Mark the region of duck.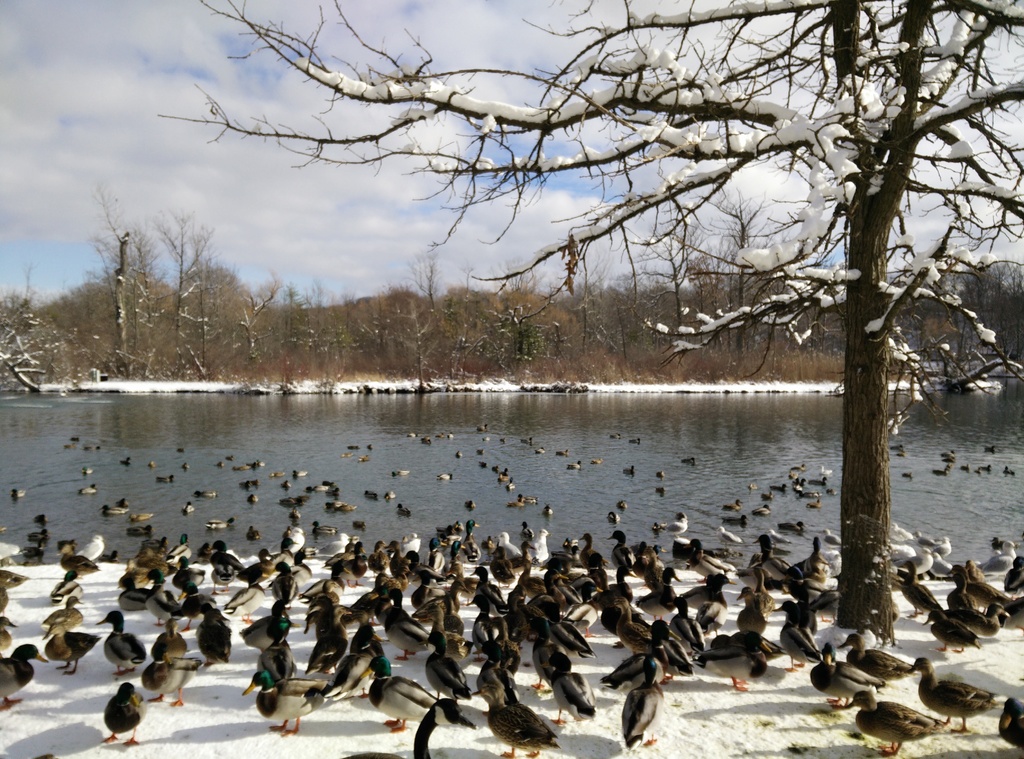
Region: rect(532, 529, 548, 571).
